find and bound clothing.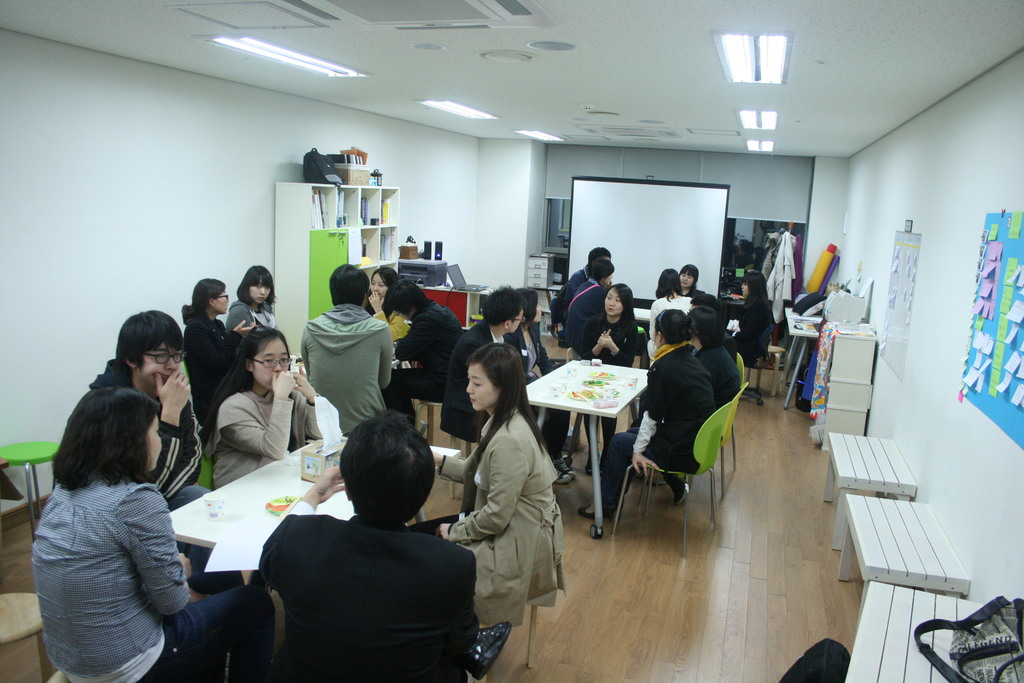
Bound: pyautogui.locateOnScreen(565, 276, 607, 353).
